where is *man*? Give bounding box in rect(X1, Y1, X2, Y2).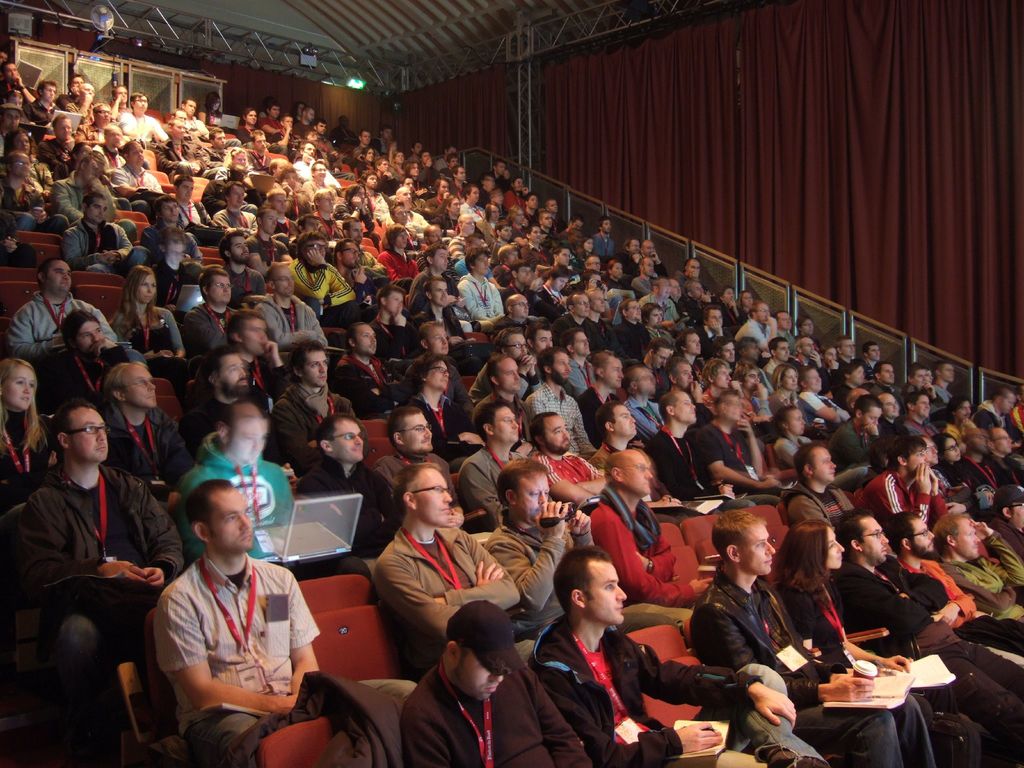
rect(644, 300, 675, 339).
